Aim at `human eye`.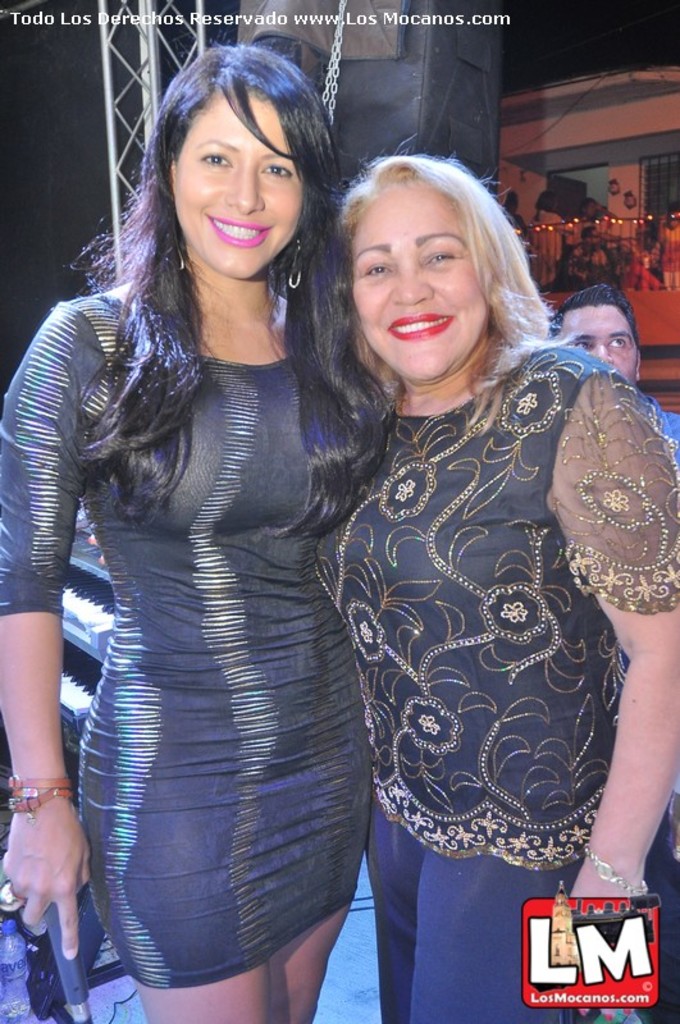
Aimed at <region>424, 244, 452, 268</region>.
